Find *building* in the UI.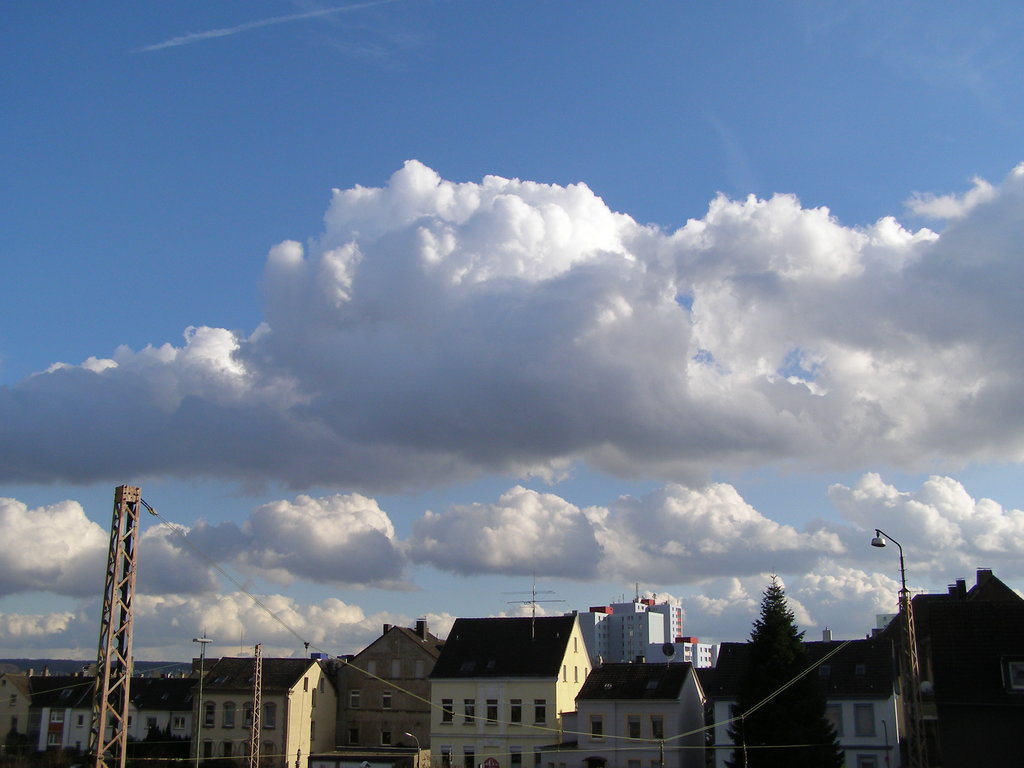
UI element at <region>716, 638, 900, 767</region>.
